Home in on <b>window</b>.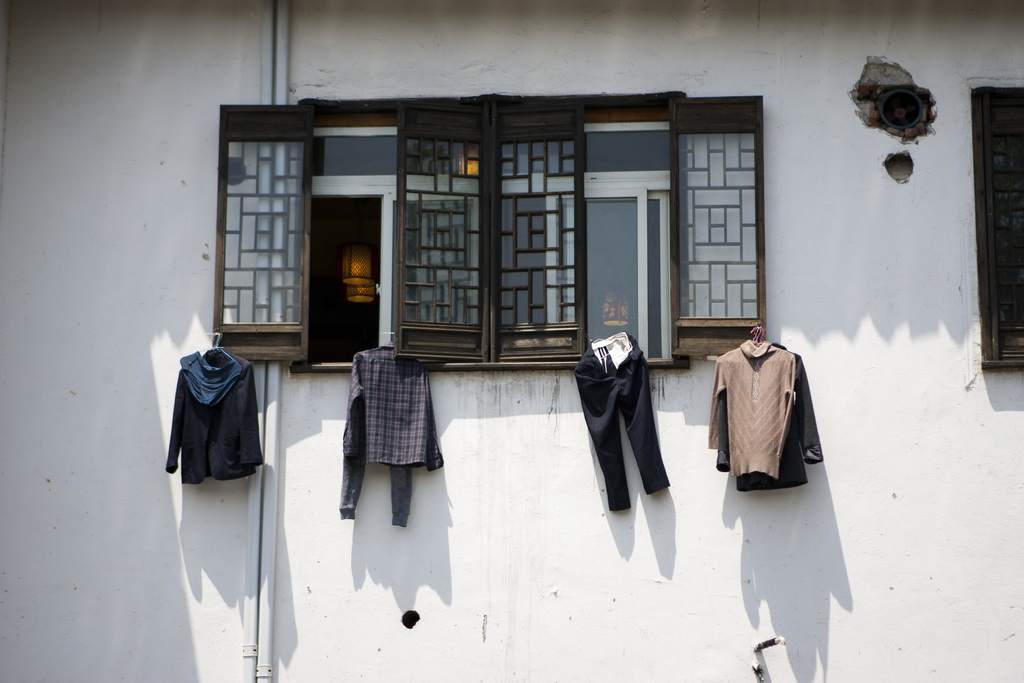
Homed in at bbox(970, 81, 1023, 369).
